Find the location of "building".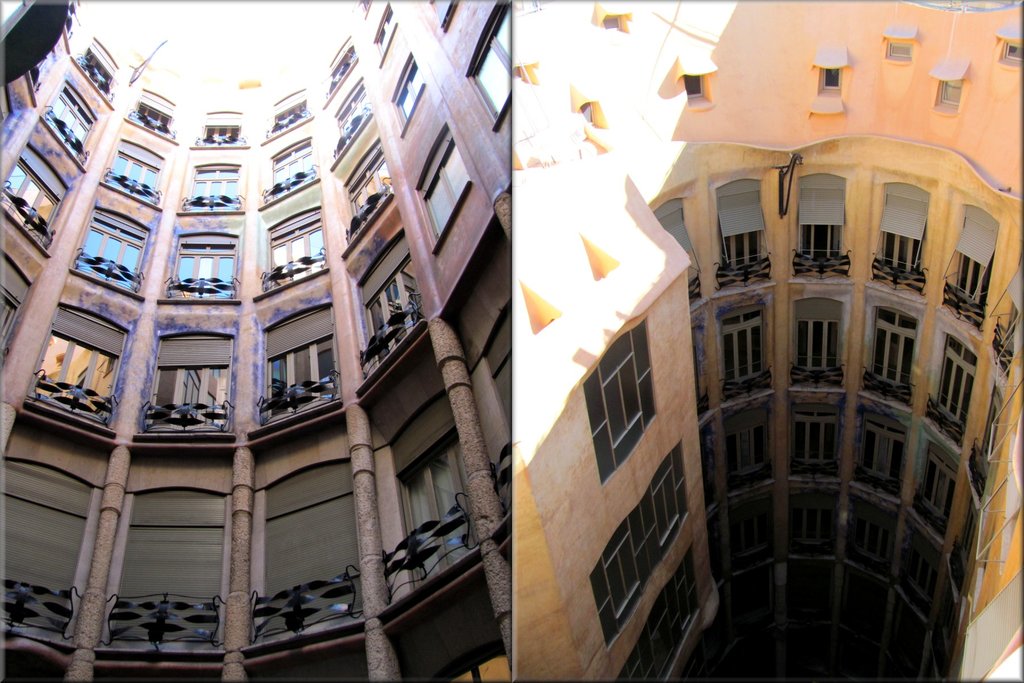
Location: box(0, 0, 519, 681).
